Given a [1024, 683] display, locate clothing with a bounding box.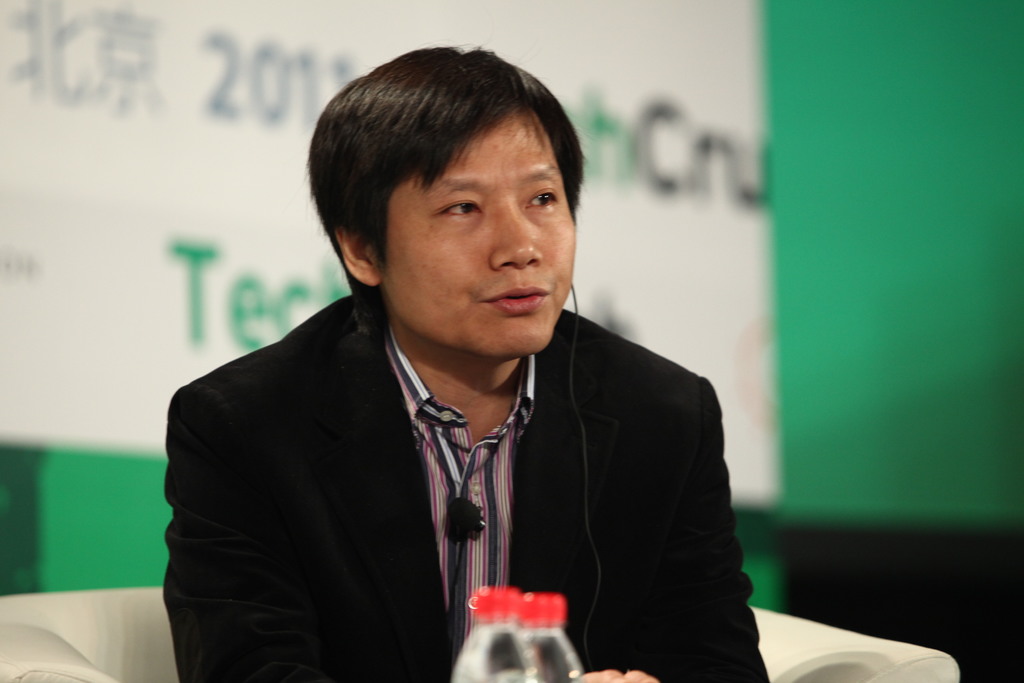
Located: locate(145, 240, 756, 668).
